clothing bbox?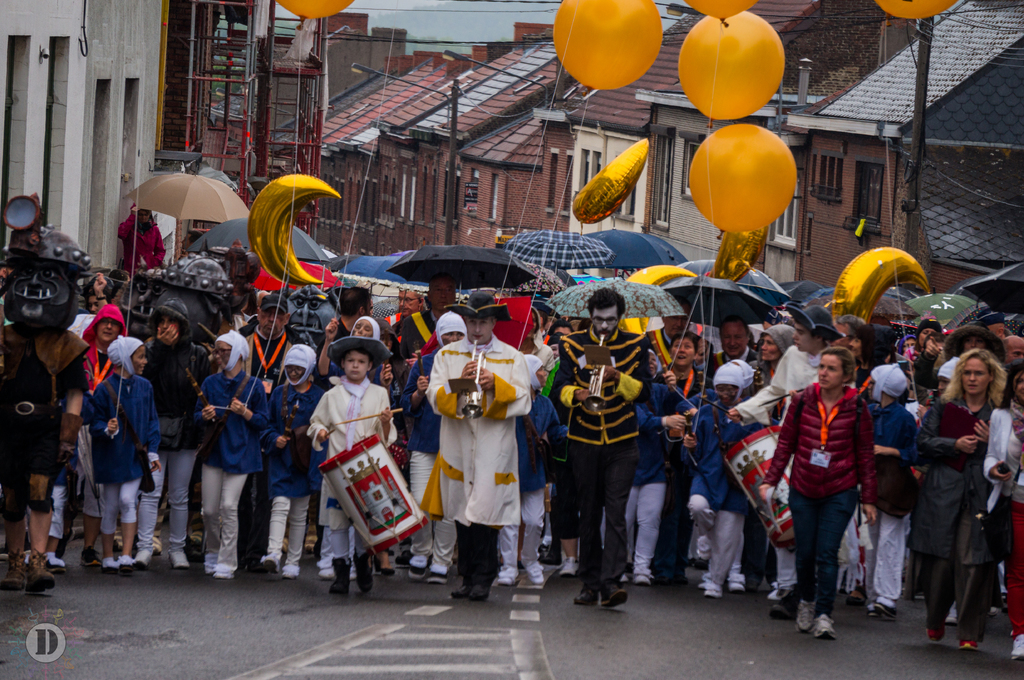
[630,376,694,573]
